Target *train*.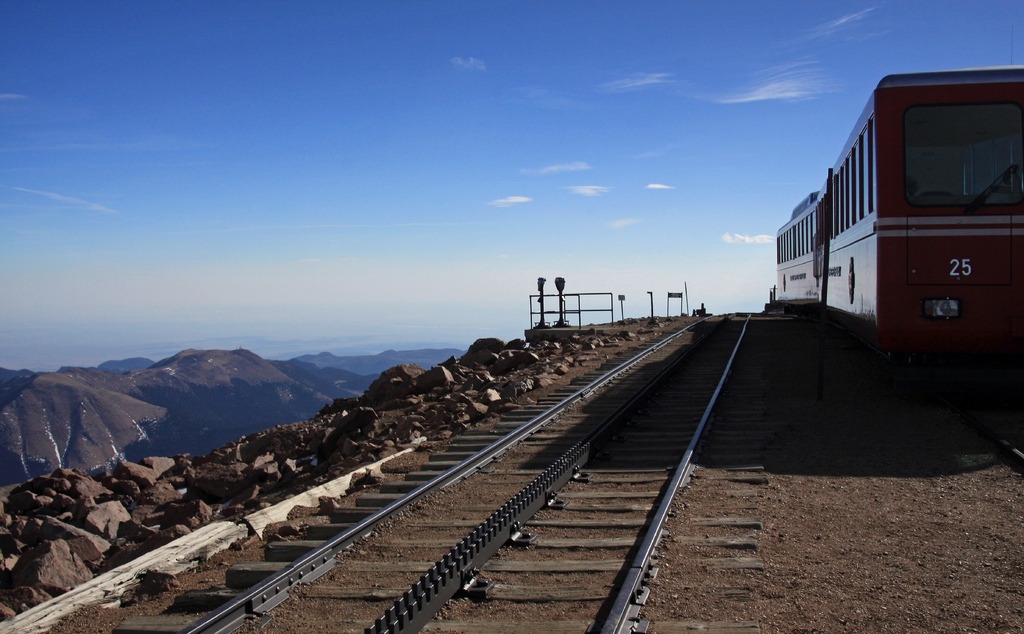
Target region: Rect(774, 61, 1023, 414).
